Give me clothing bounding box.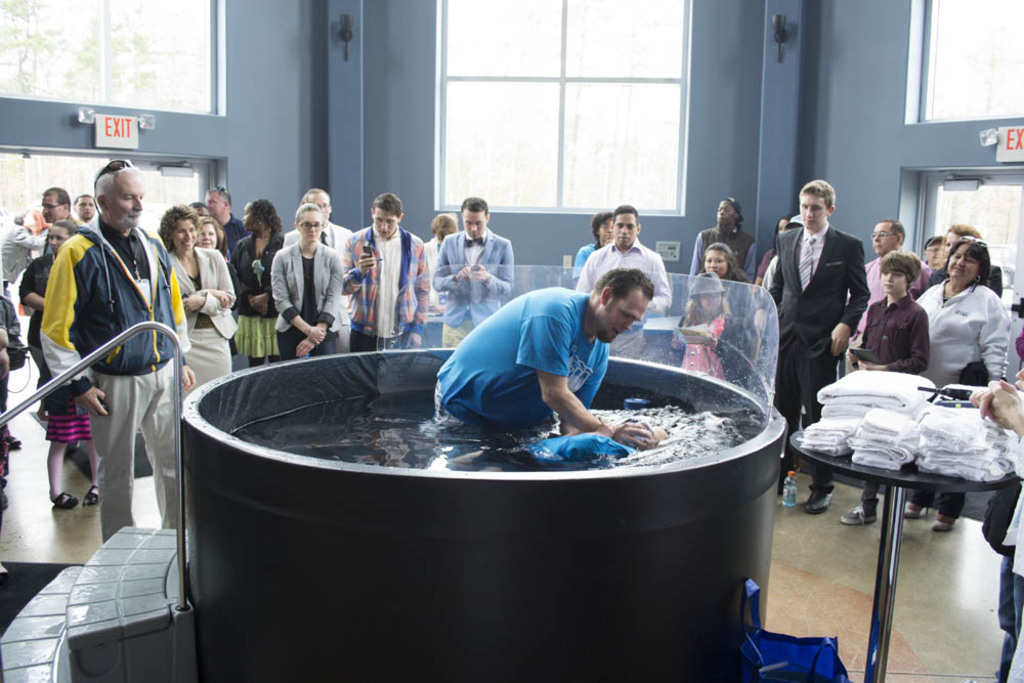
crop(859, 294, 927, 375).
